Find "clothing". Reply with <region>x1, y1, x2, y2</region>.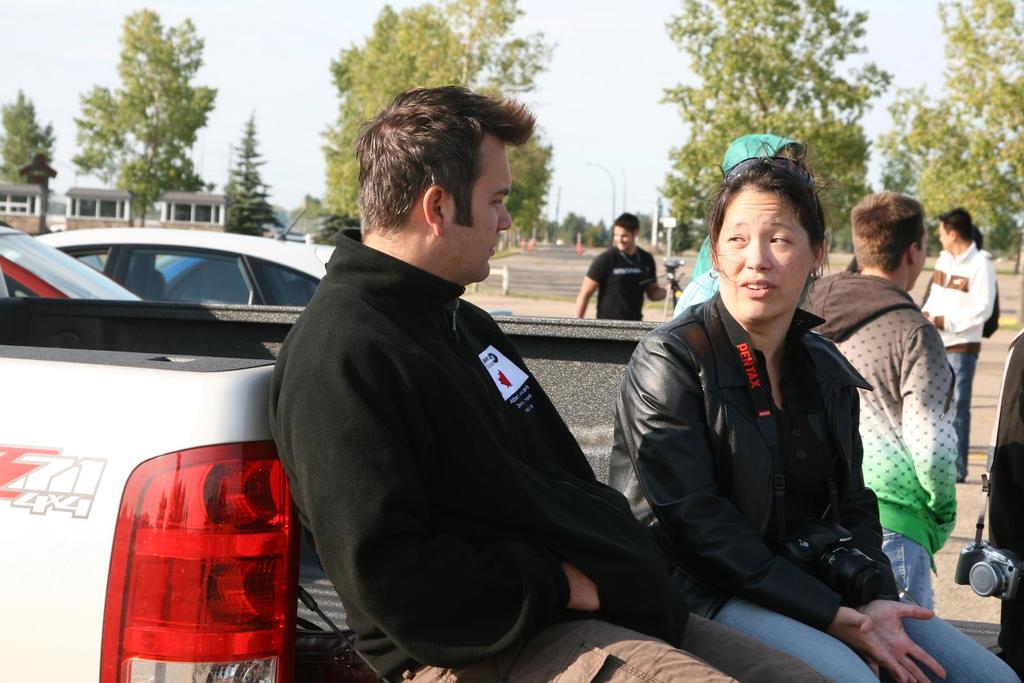
<region>918, 239, 991, 472</region>.
